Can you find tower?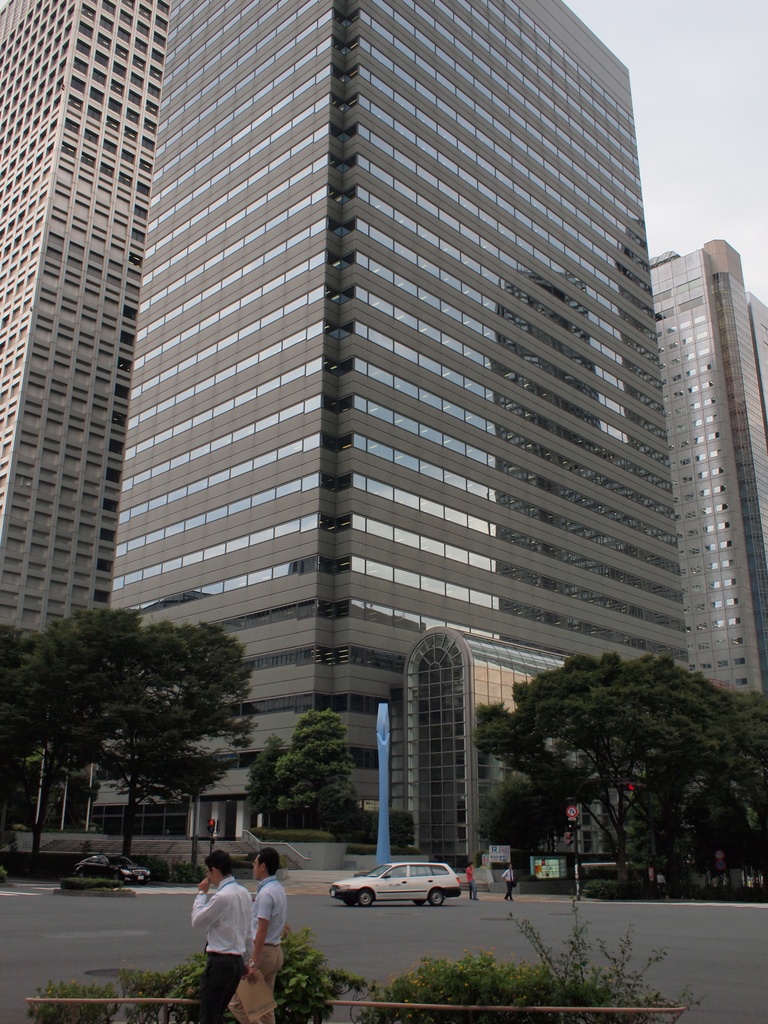
Yes, bounding box: left=0, top=0, right=173, bottom=669.
